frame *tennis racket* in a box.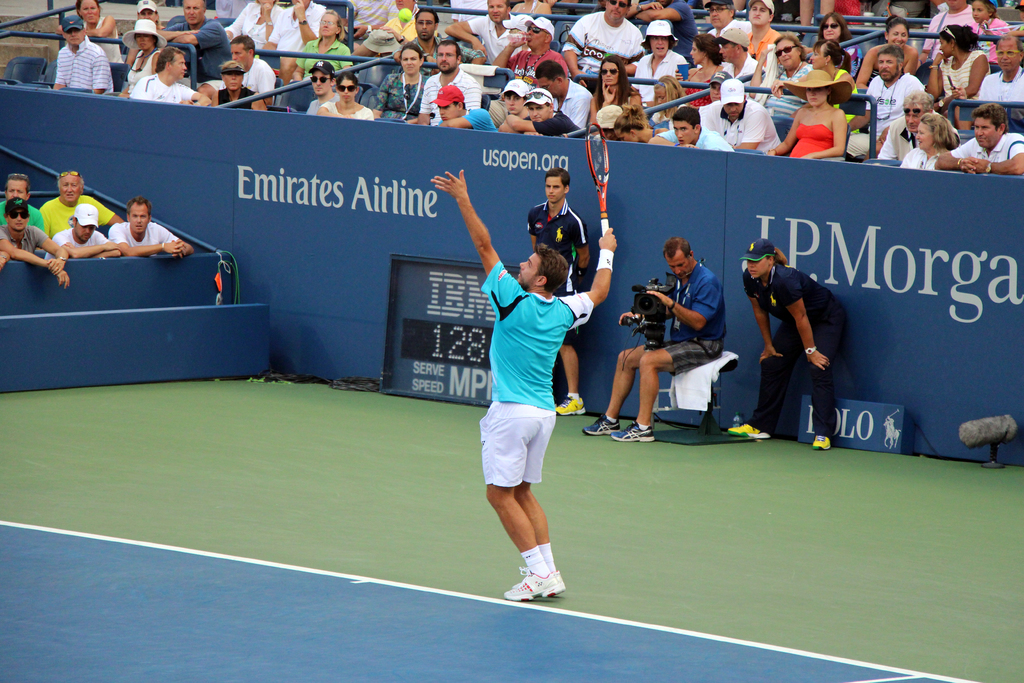
left=586, top=120, right=609, bottom=235.
